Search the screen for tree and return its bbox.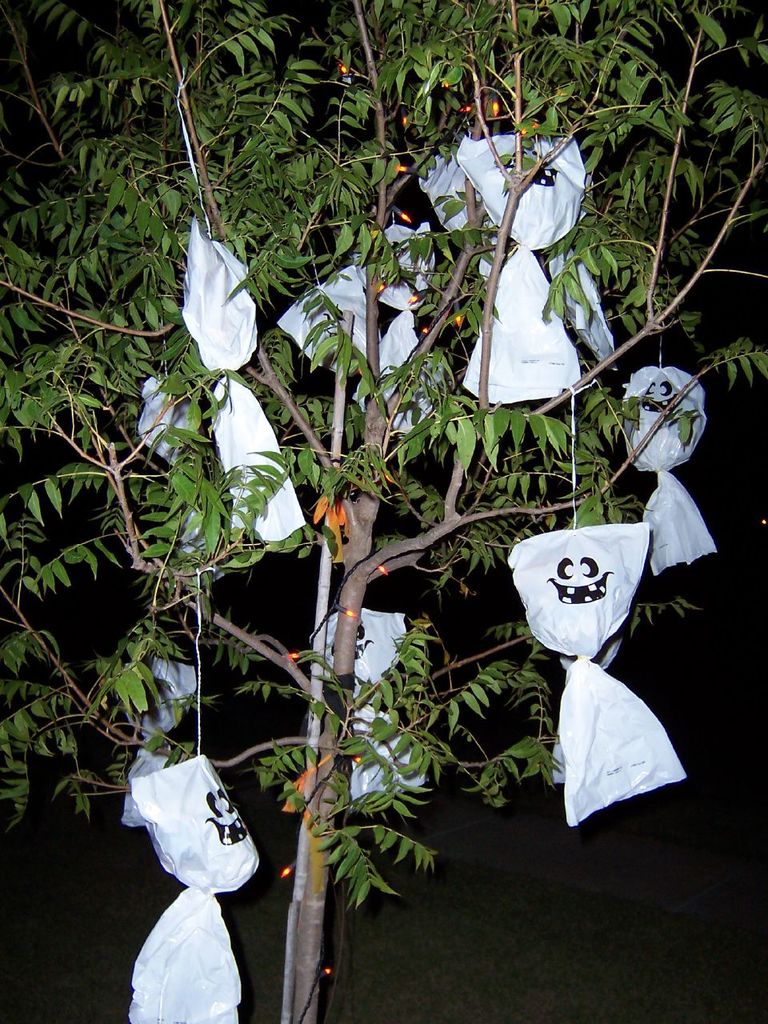
Found: region(0, 0, 766, 1023).
